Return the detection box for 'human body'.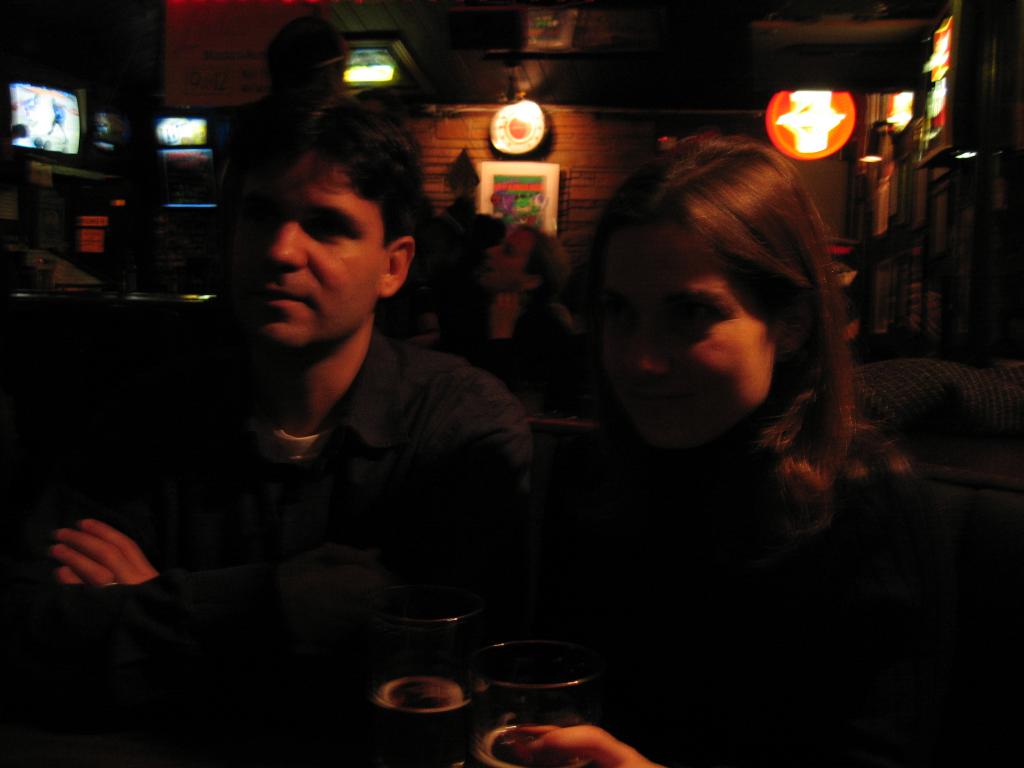
rect(45, 104, 536, 588).
